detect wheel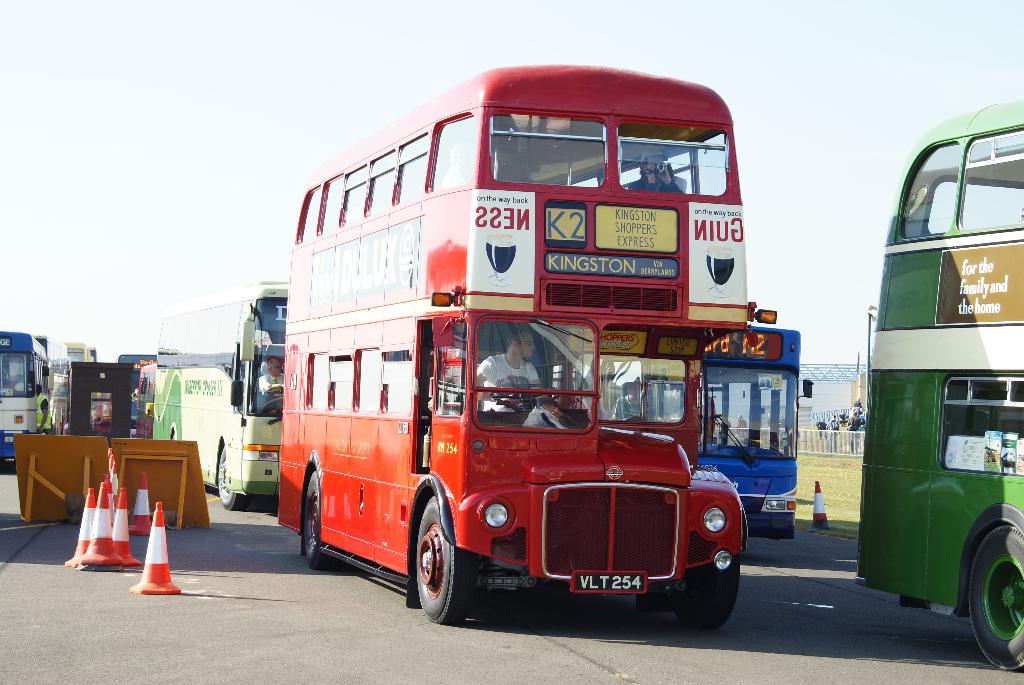
<box>675,562,742,634</box>
